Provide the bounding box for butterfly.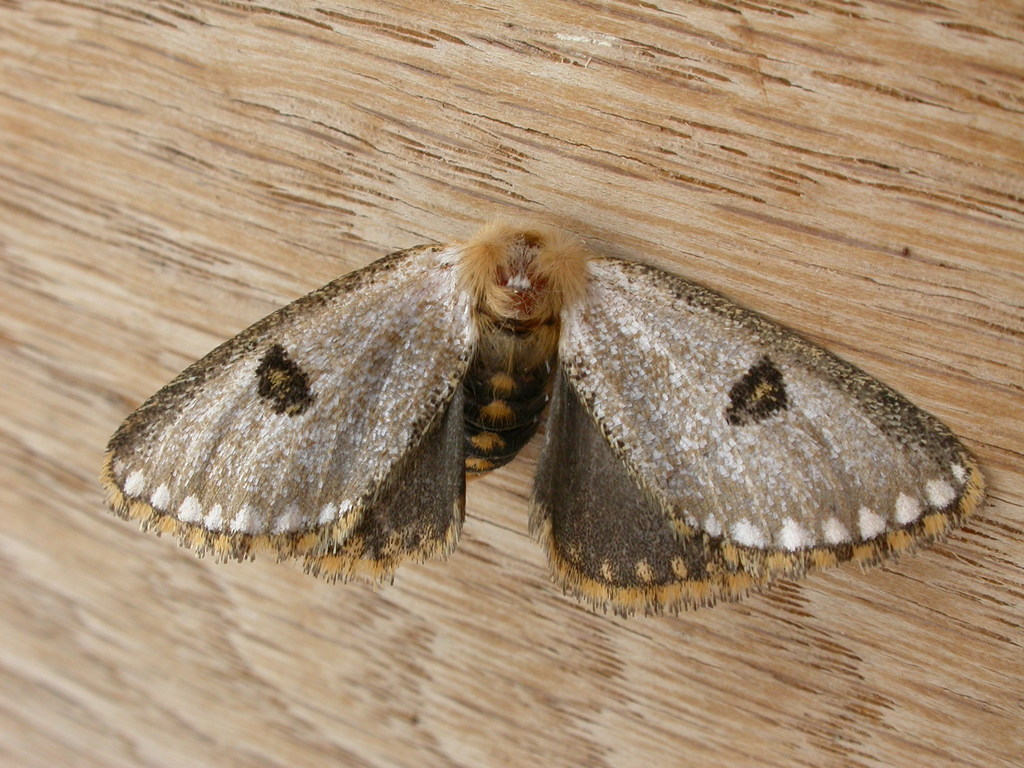
<box>107,212,993,622</box>.
